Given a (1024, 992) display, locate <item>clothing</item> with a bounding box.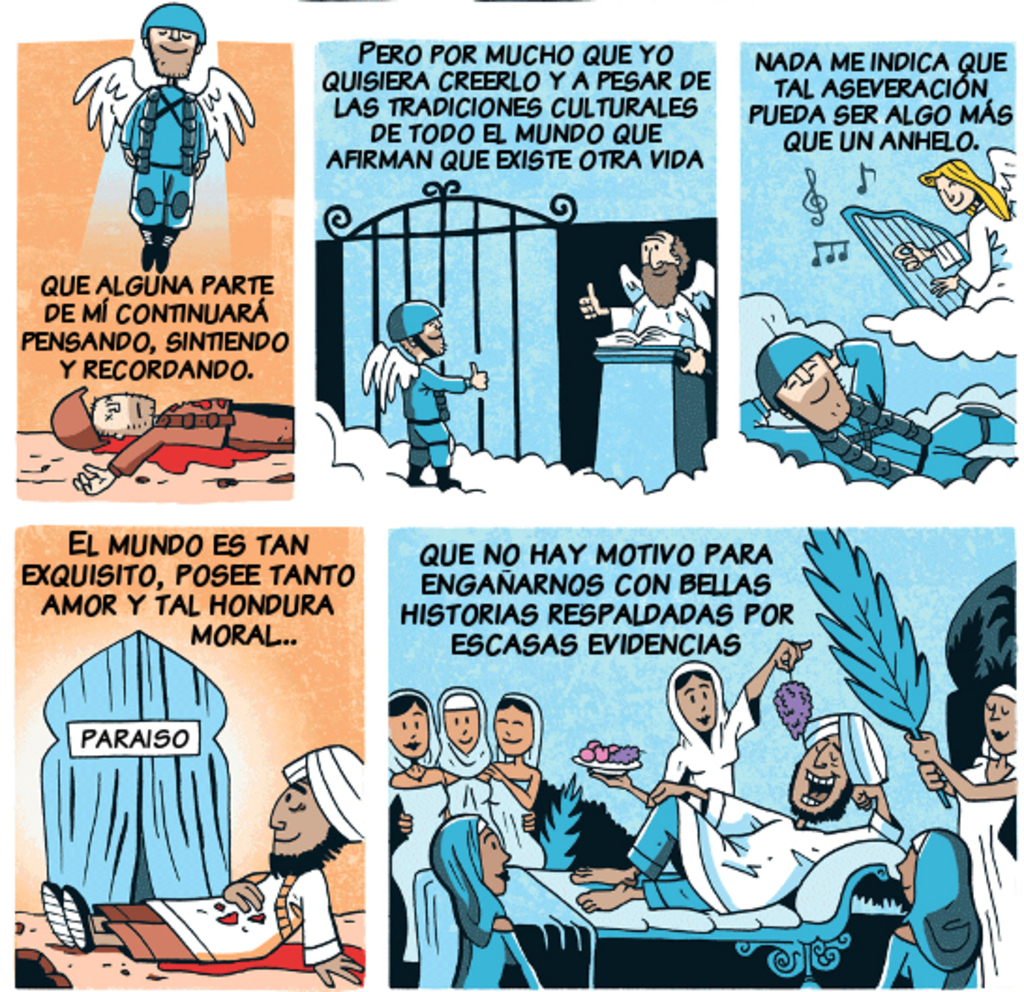
Located: box(480, 698, 563, 870).
